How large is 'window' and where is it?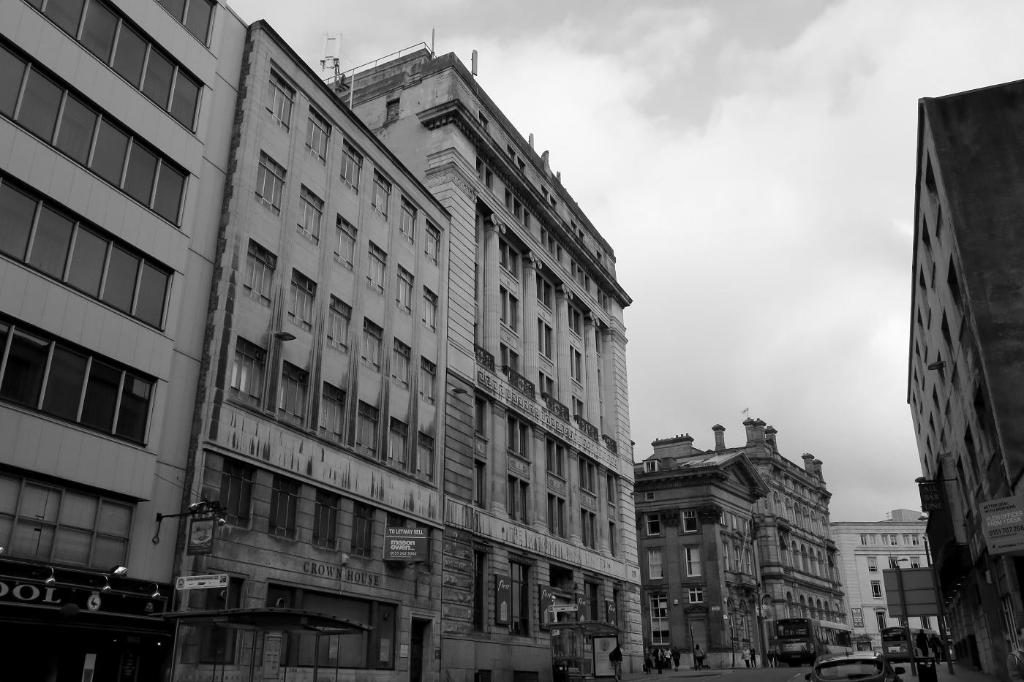
Bounding box: bbox=(330, 216, 356, 272).
